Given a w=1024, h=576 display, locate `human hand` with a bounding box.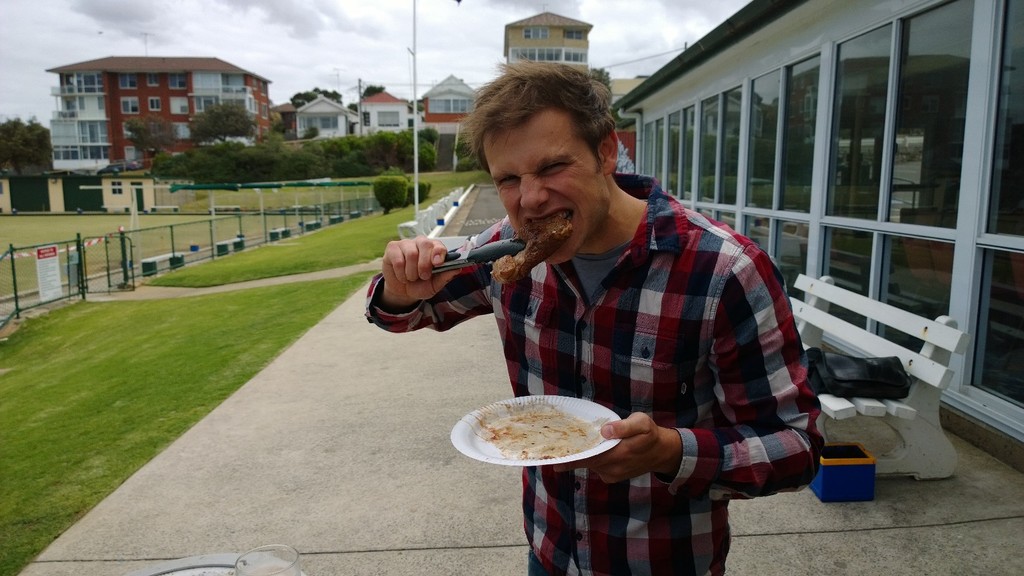
Located: box=[557, 408, 666, 492].
